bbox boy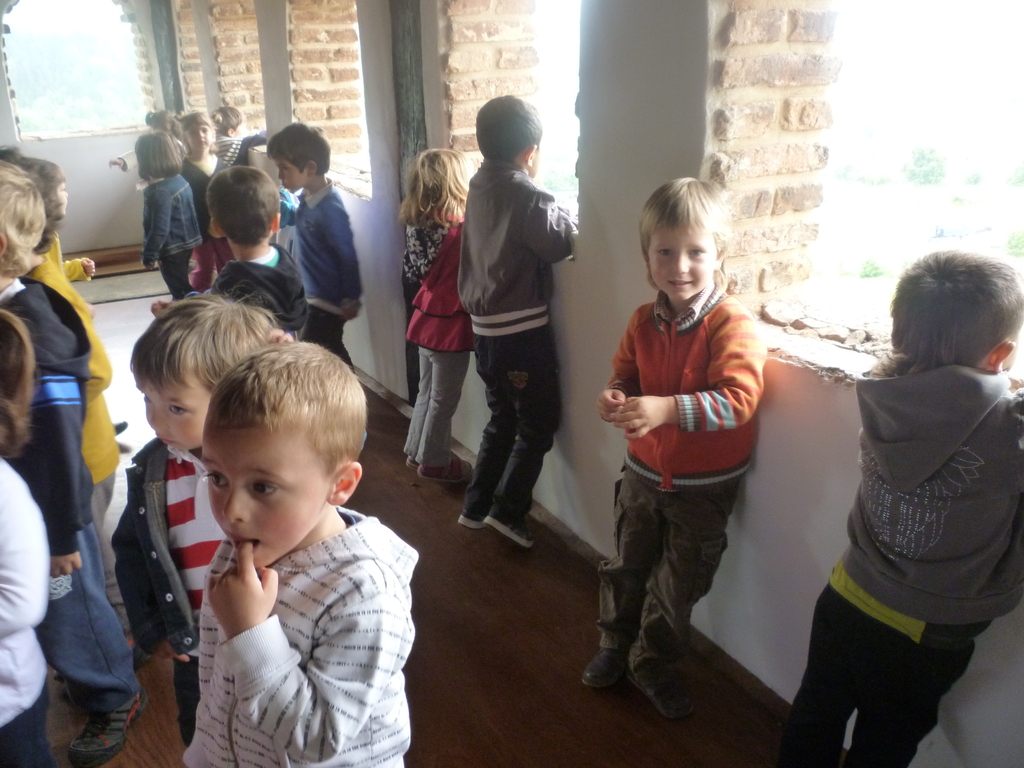
BBox(451, 93, 579, 545)
